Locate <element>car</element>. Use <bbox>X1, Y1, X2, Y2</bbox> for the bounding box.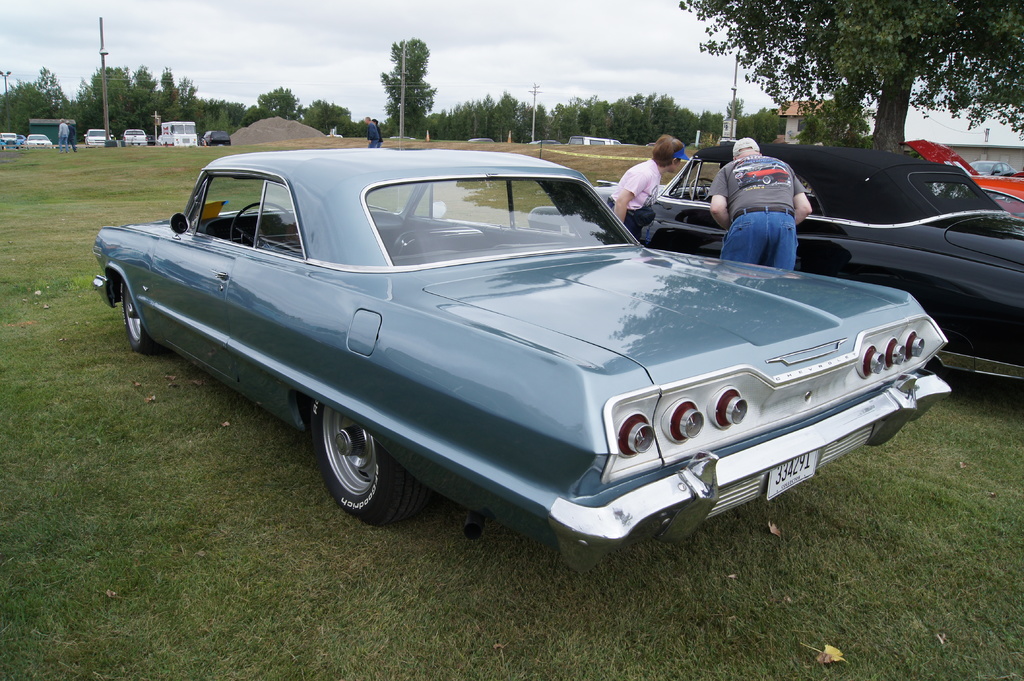
<bbox>531, 150, 1023, 381</bbox>.
